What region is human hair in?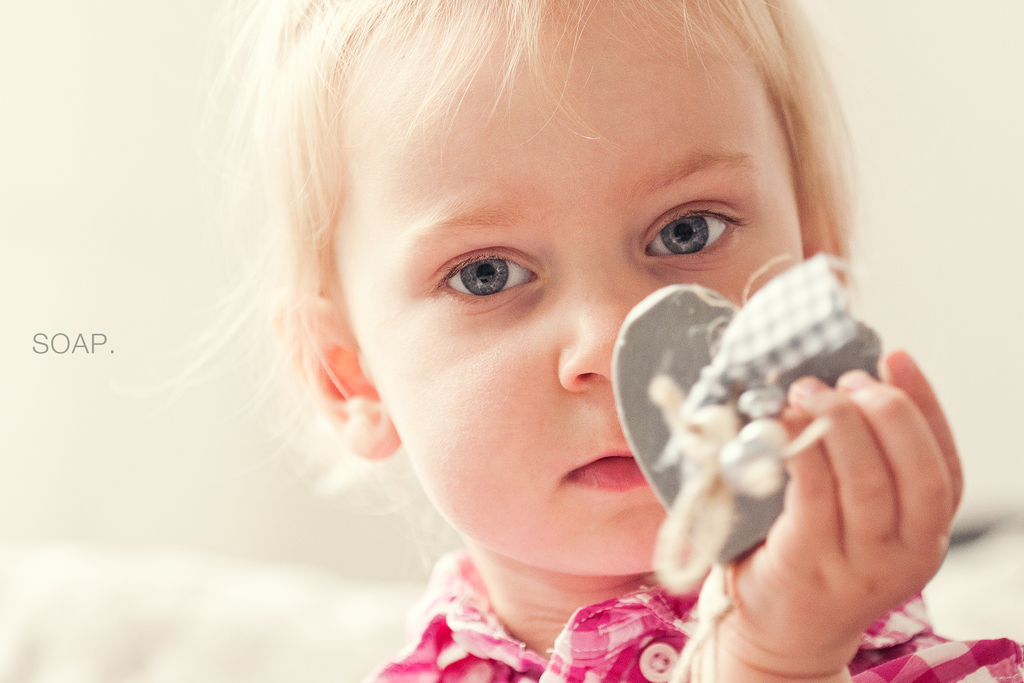
bbox=[184, 4, 888, 336].
